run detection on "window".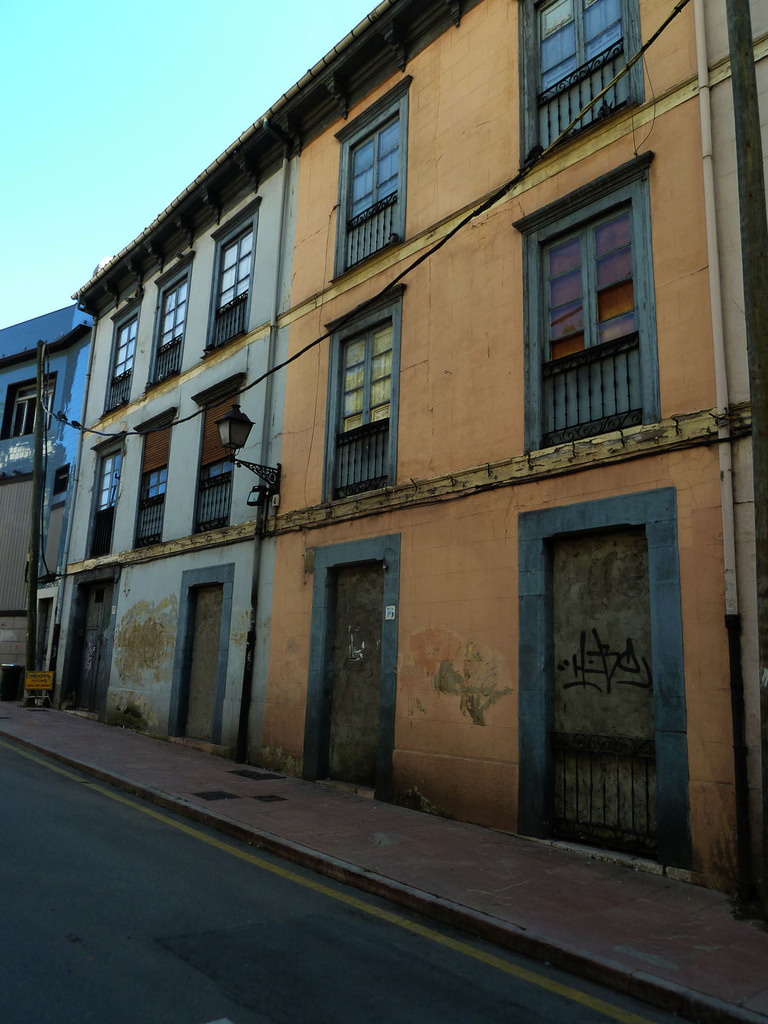
Result: {"left": 332, "top": 78, "right": 413, "bottom": 285}.
